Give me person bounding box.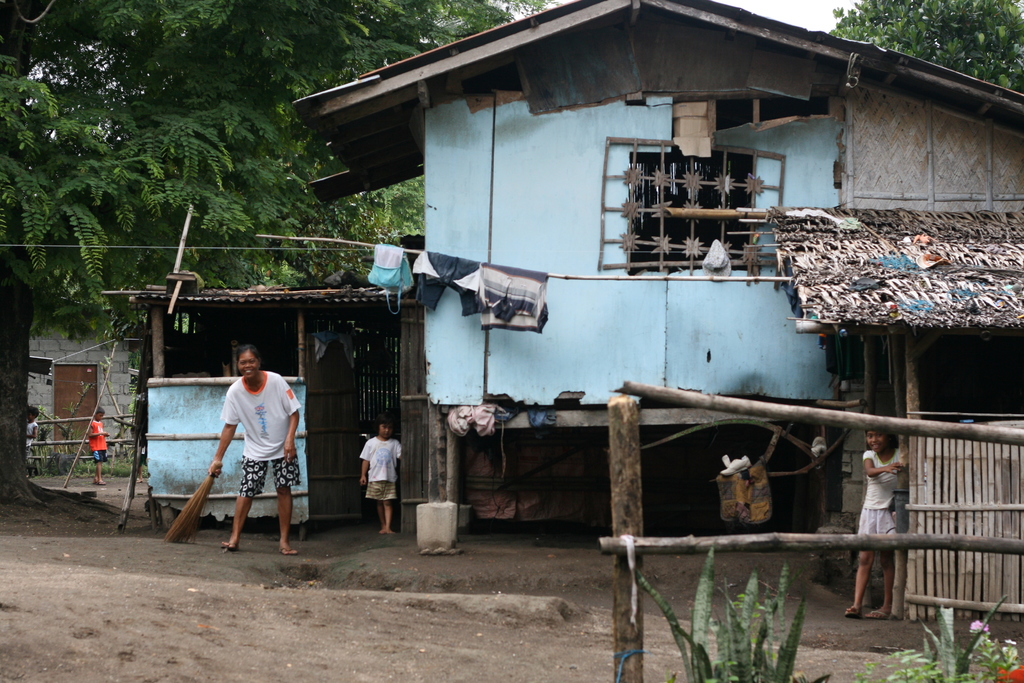
<bbox>211, 345, 303, 557</bbox>.
